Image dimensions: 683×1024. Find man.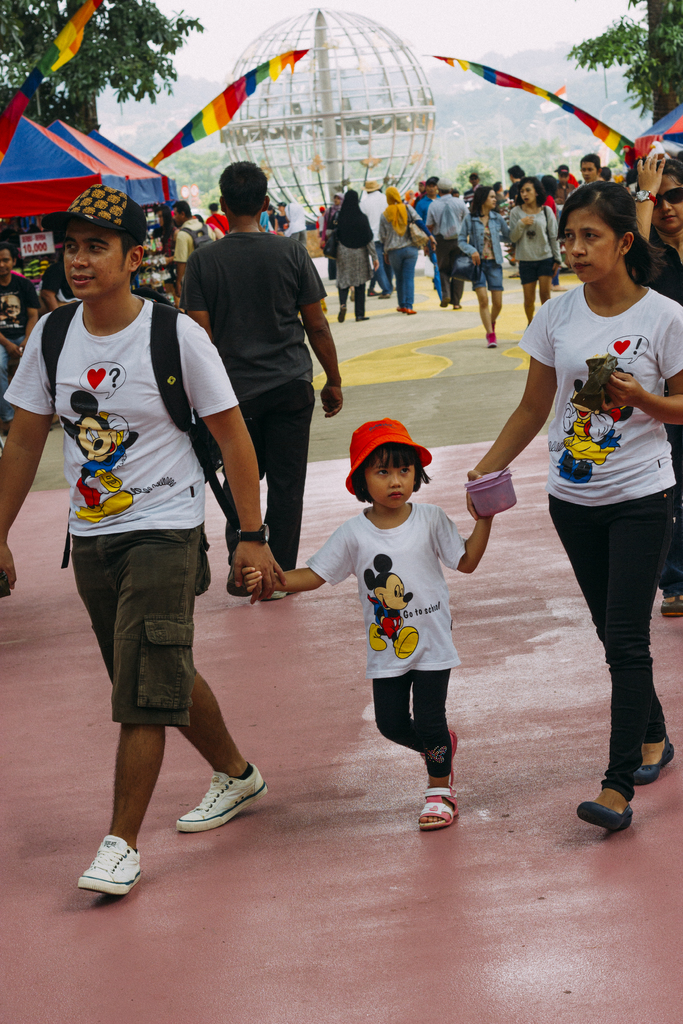
x1=425 y1=179 x2=474 y2=312.
